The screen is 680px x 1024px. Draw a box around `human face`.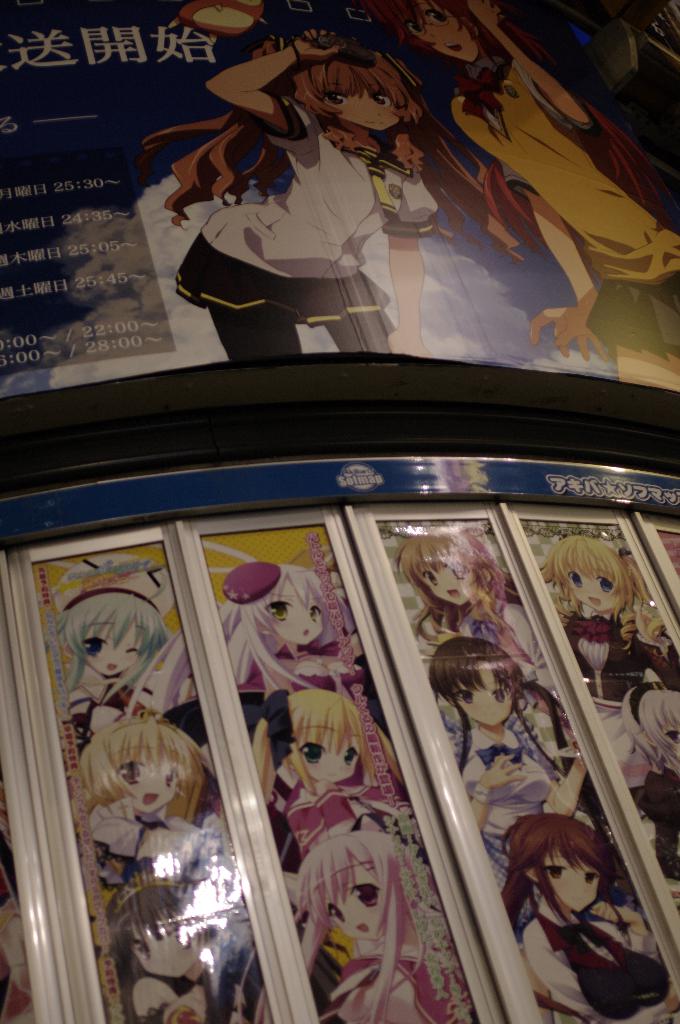
select_region(656, 717, 679, 756).
